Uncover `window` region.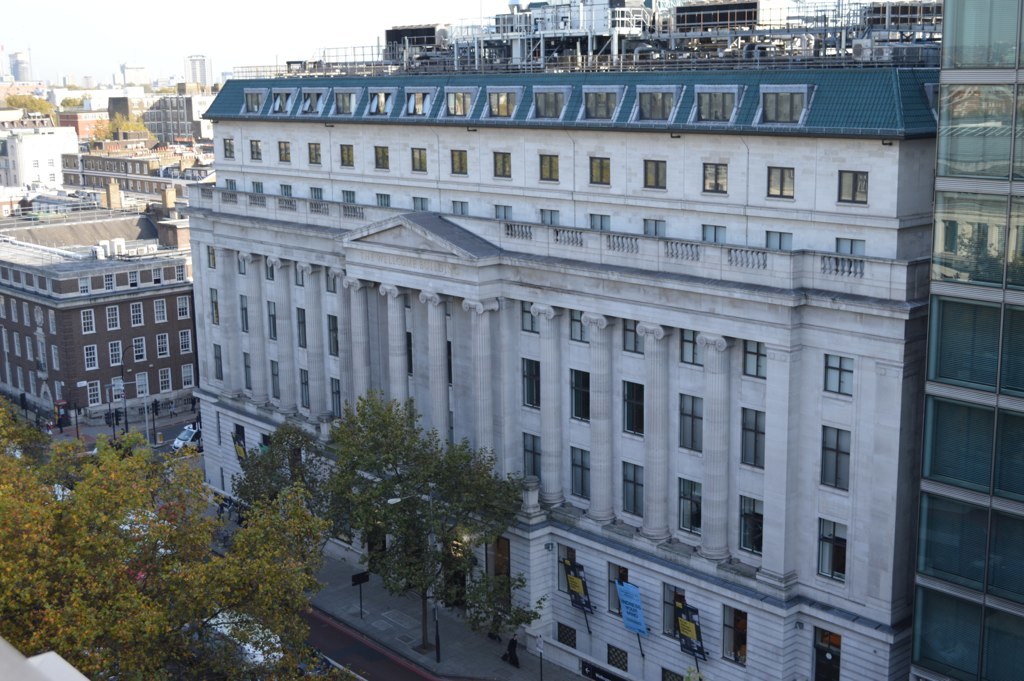
Uncovered: box=[248, 138, 261, 167].
